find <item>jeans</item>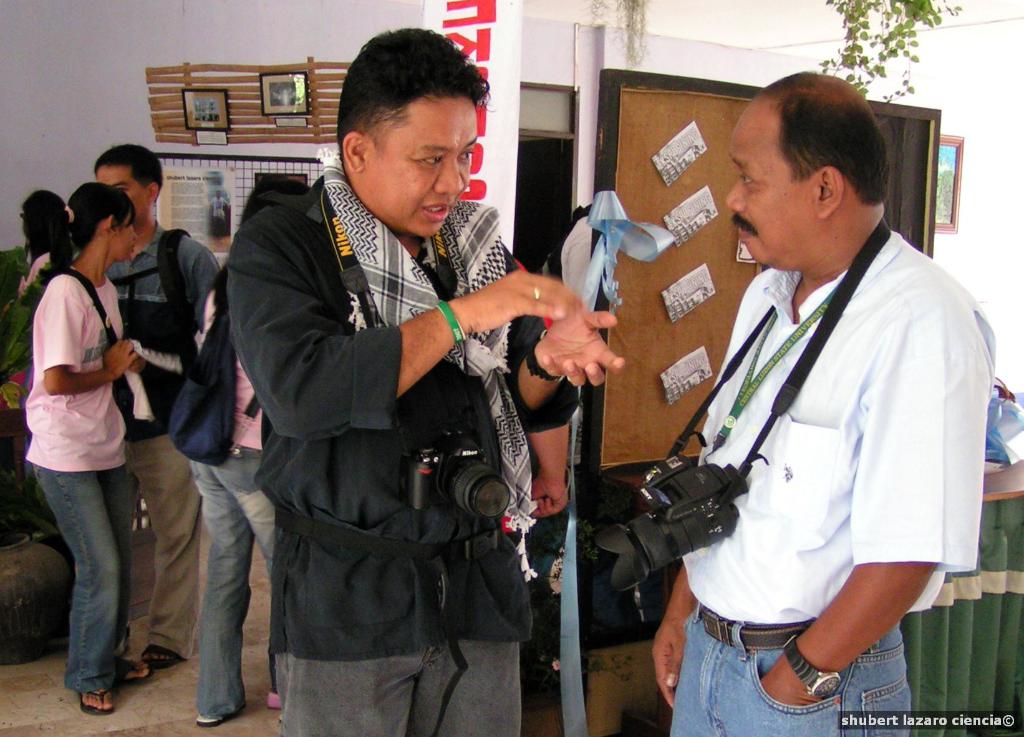
BBox(30, 461, 127, 697)
